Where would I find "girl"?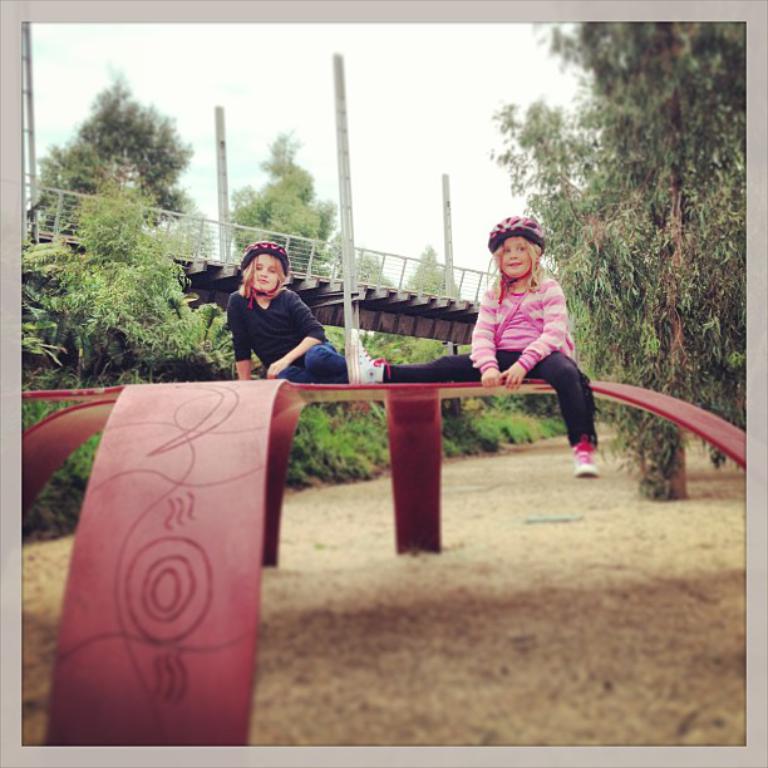
At pyautogui.locateOnScreen(363, 220, 601, 477).
